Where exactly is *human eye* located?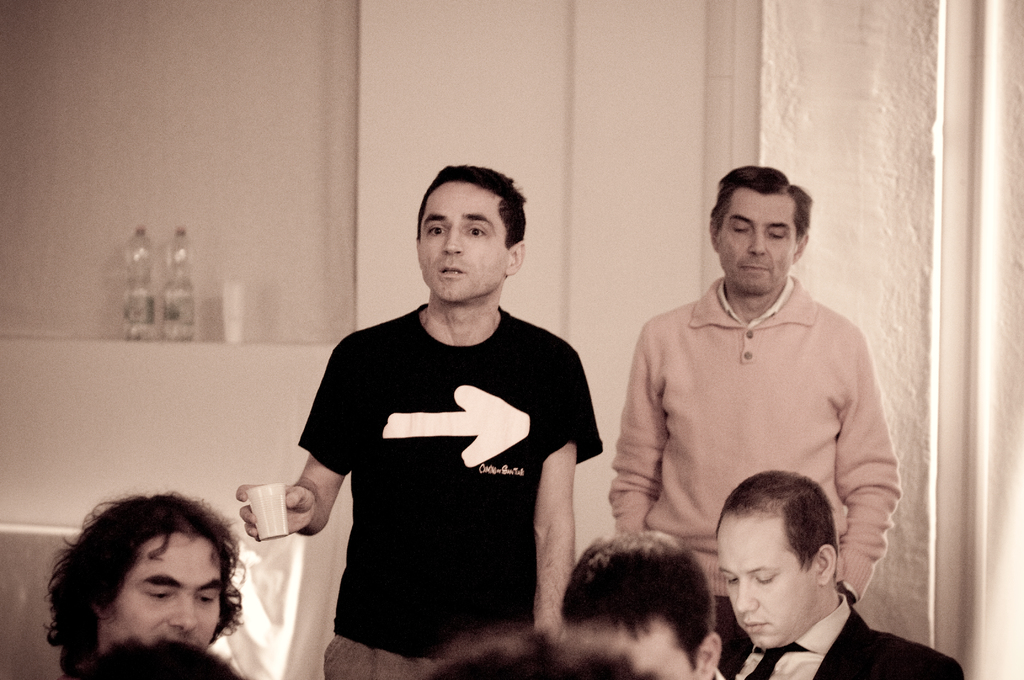
Its bounding box is box(193, 588, 216, 606).
